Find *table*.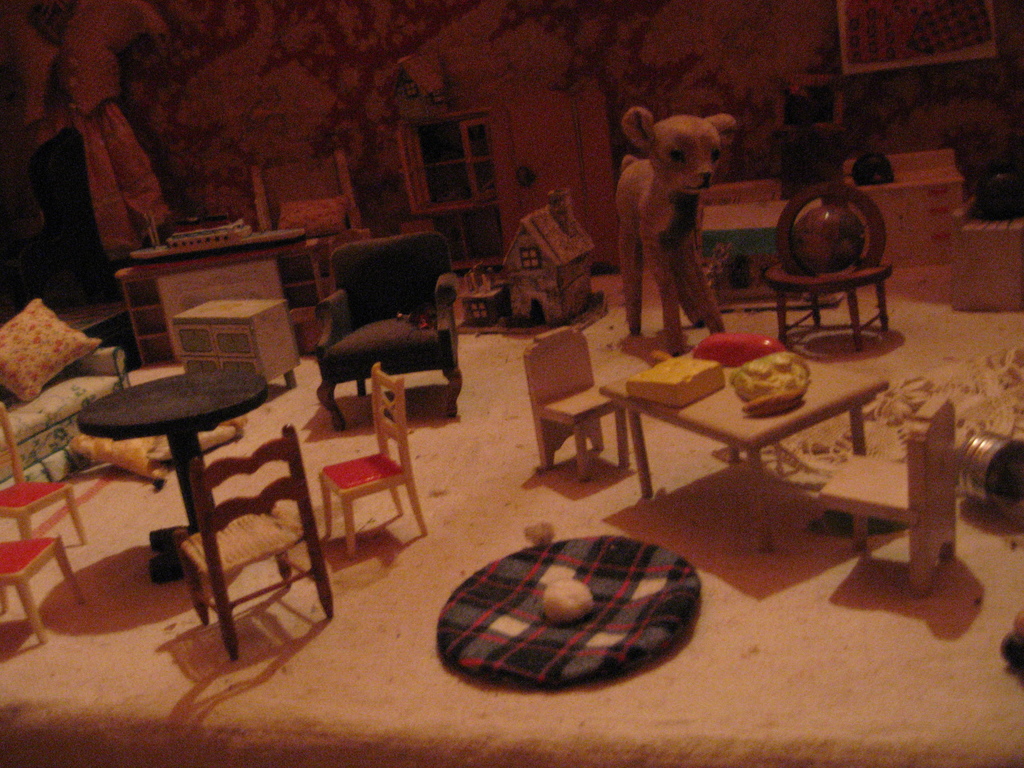
109, 223, 314, 362.
